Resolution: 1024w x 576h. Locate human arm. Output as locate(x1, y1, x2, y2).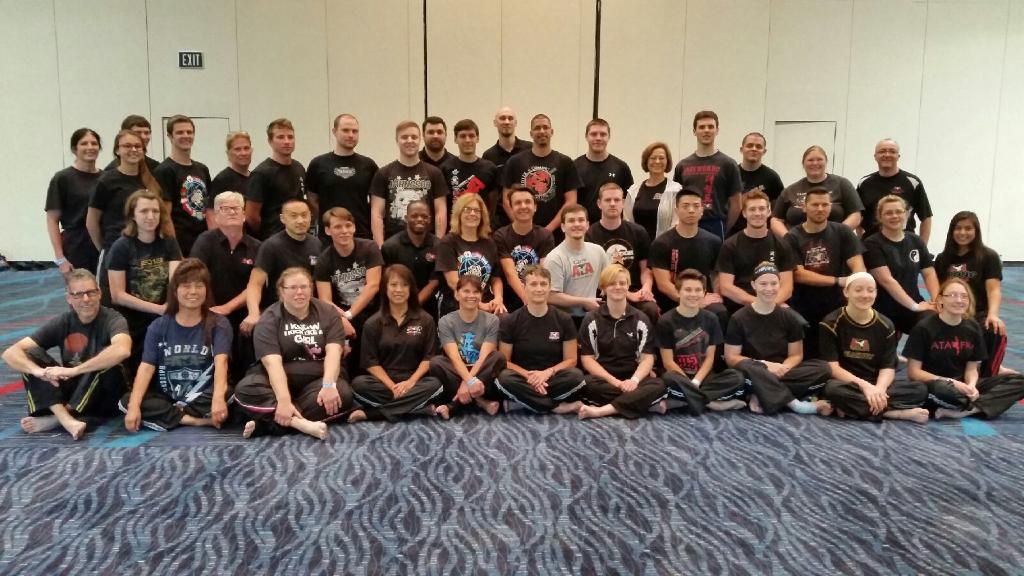
locate(984, 251, 1005, 339).
